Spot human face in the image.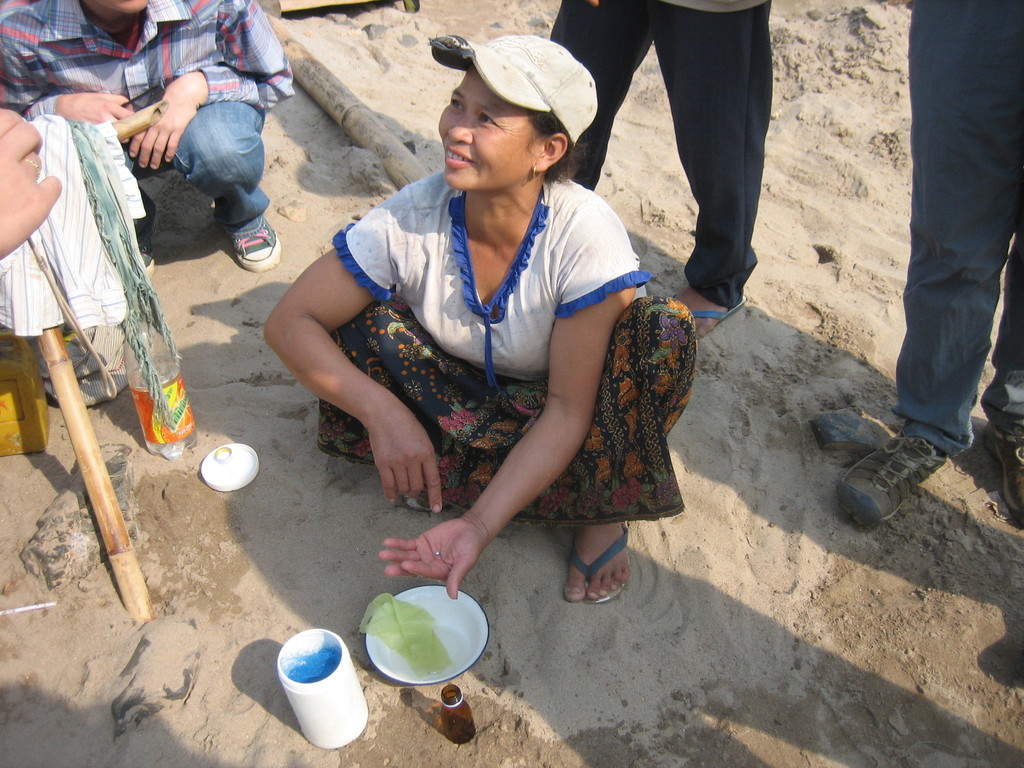
human face found at box(90, 0, 149, 13).
